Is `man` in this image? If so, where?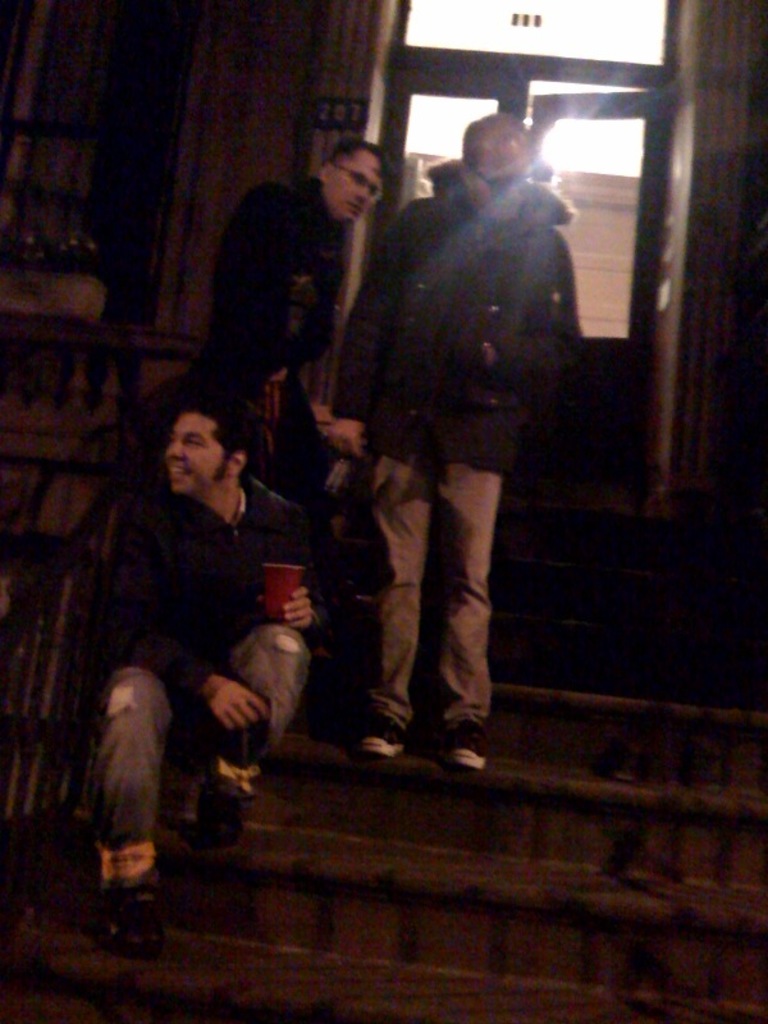
Yes, at rect(192, 128, 387, 511).
